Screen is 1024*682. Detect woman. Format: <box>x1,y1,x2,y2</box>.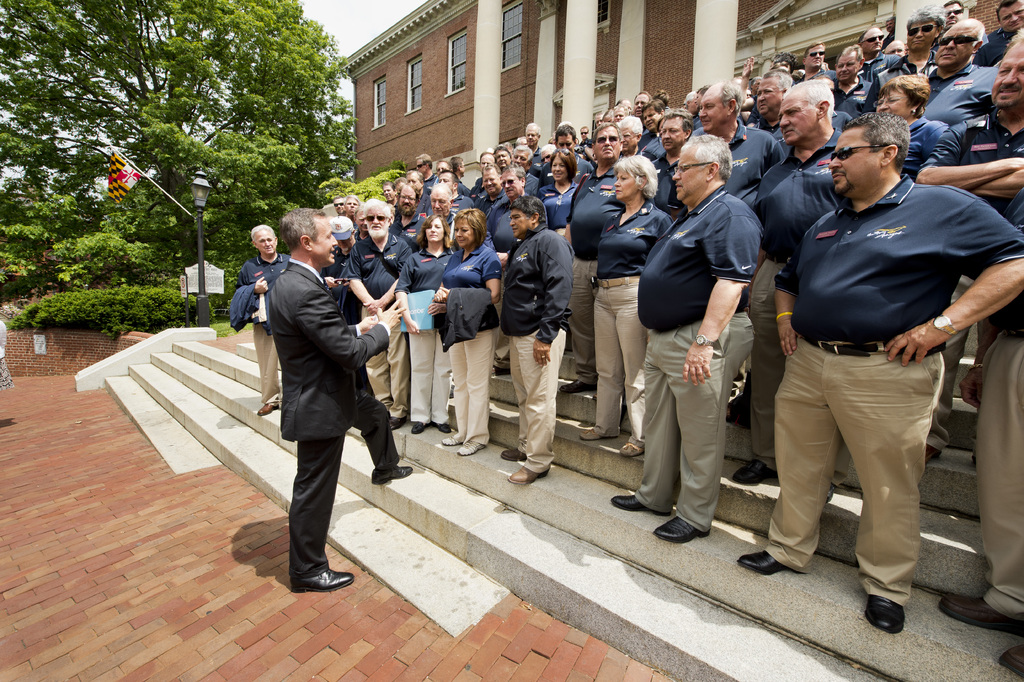
<box>579,157,674,459</box>.
